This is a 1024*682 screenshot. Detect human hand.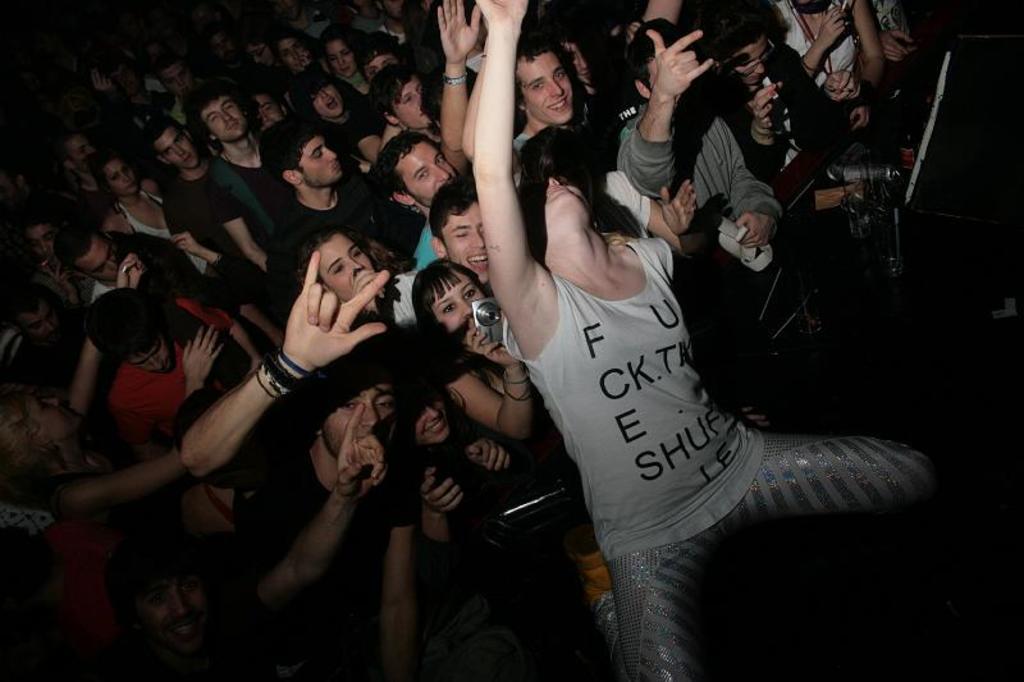
<region>657, 179, 699, 237</region>.
